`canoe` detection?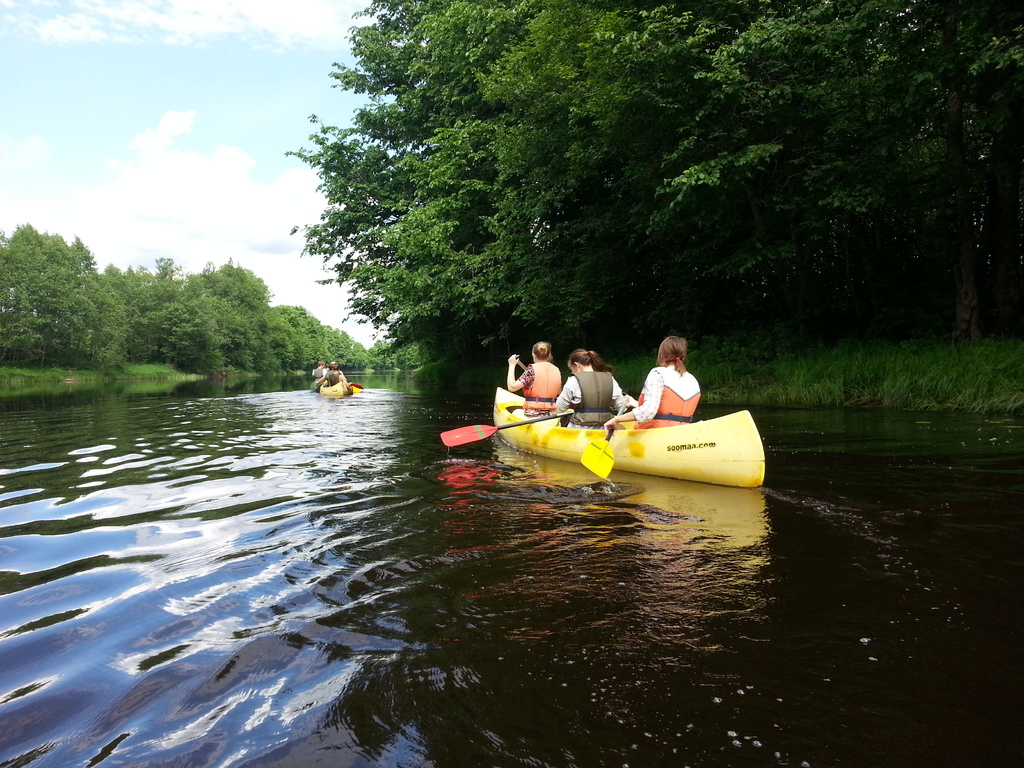
(314, 378, 362, 400)
